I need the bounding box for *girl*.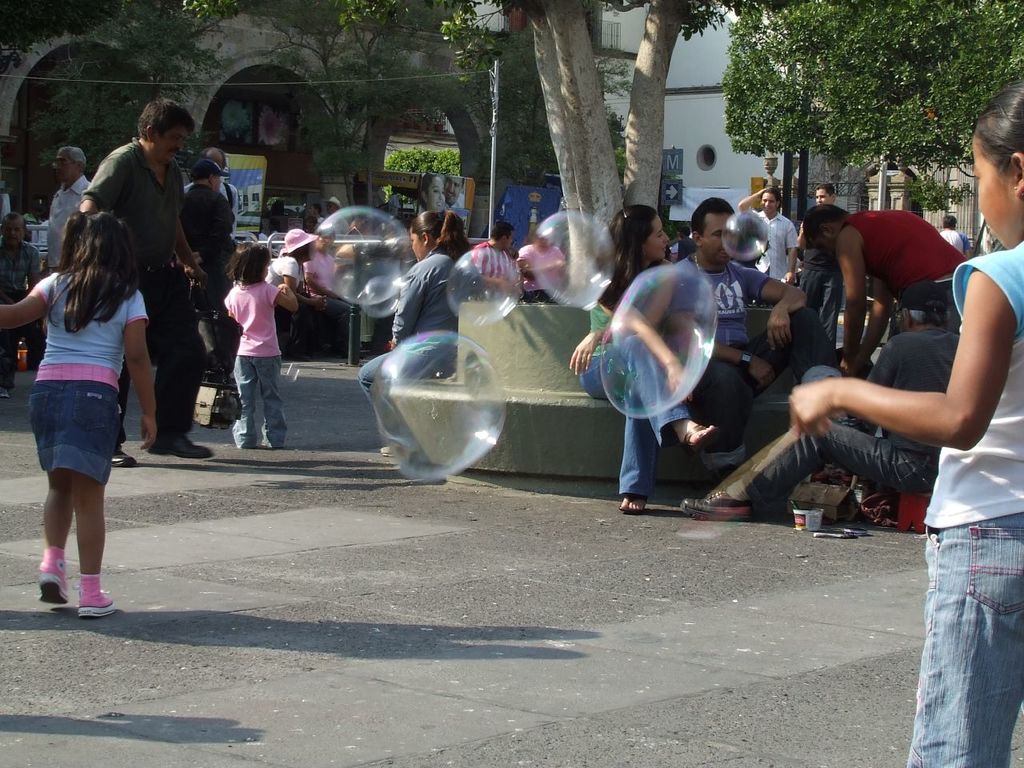
Here it is: bbox(790, 80, 1023, 767).
